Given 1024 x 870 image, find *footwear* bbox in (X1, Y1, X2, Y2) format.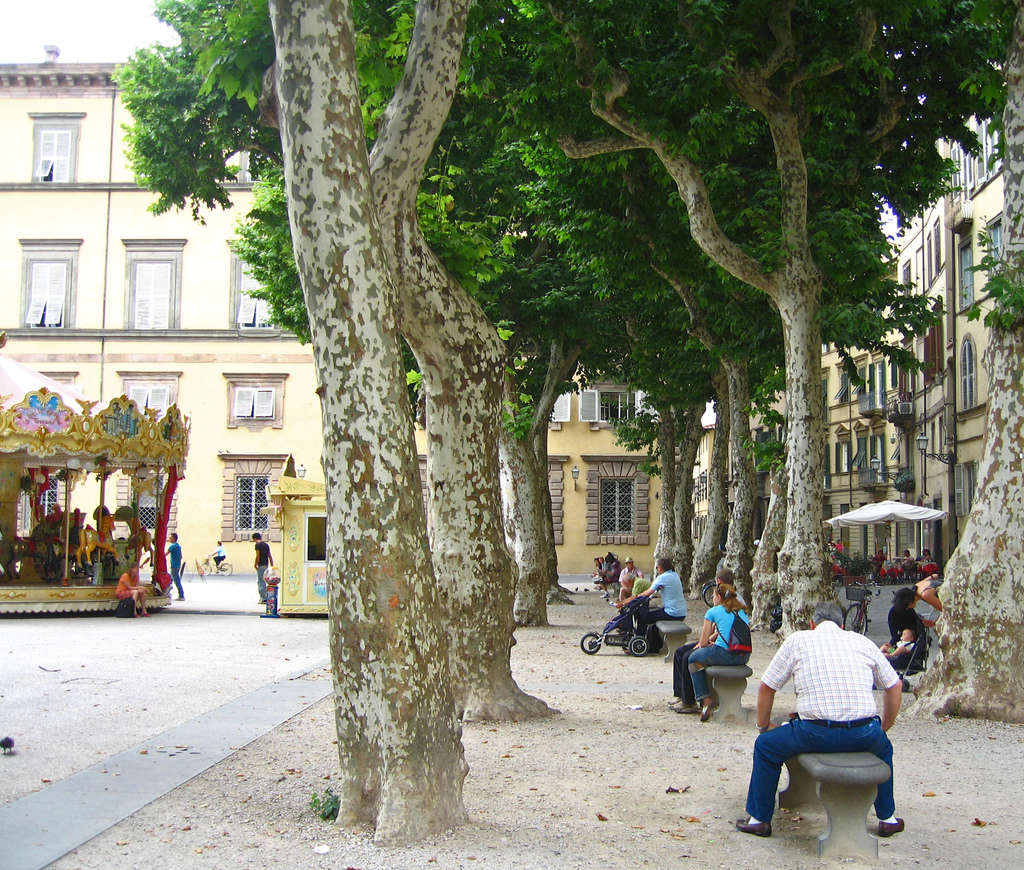
(735, 816, 774, 841).
